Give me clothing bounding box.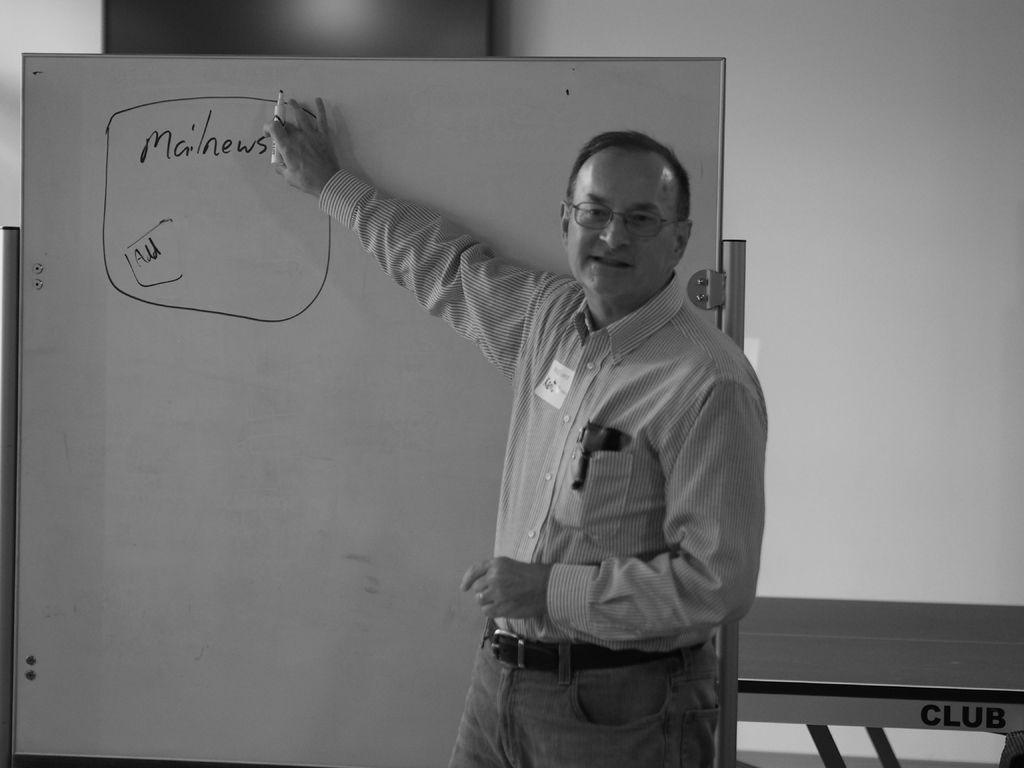
<bbox>314, 170, 769, 767</bbox>.
